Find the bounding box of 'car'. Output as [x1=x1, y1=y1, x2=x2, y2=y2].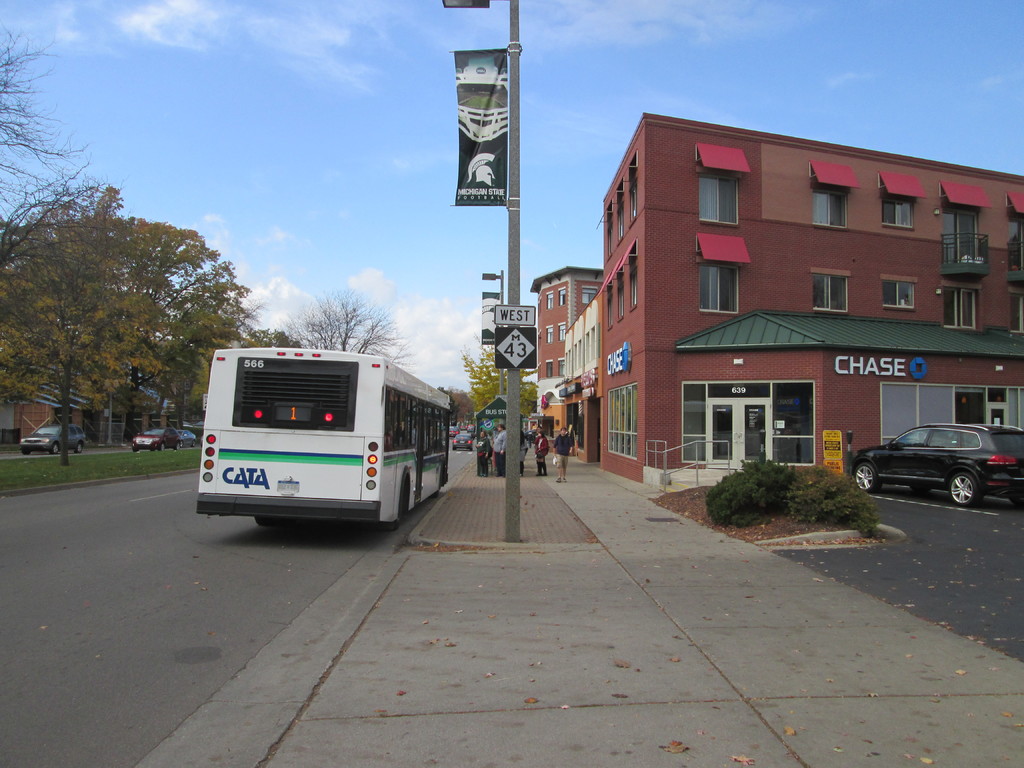
[x1=177, y1=424, x2=197, y2=449].
